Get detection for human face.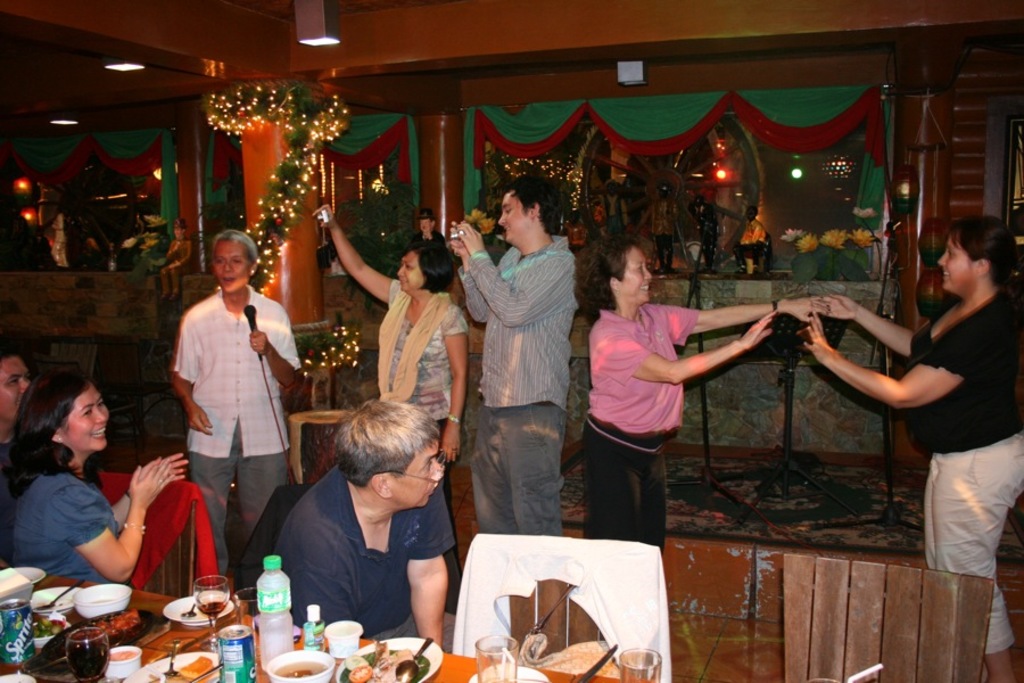
Detection: 65, 386, 108, 450.
